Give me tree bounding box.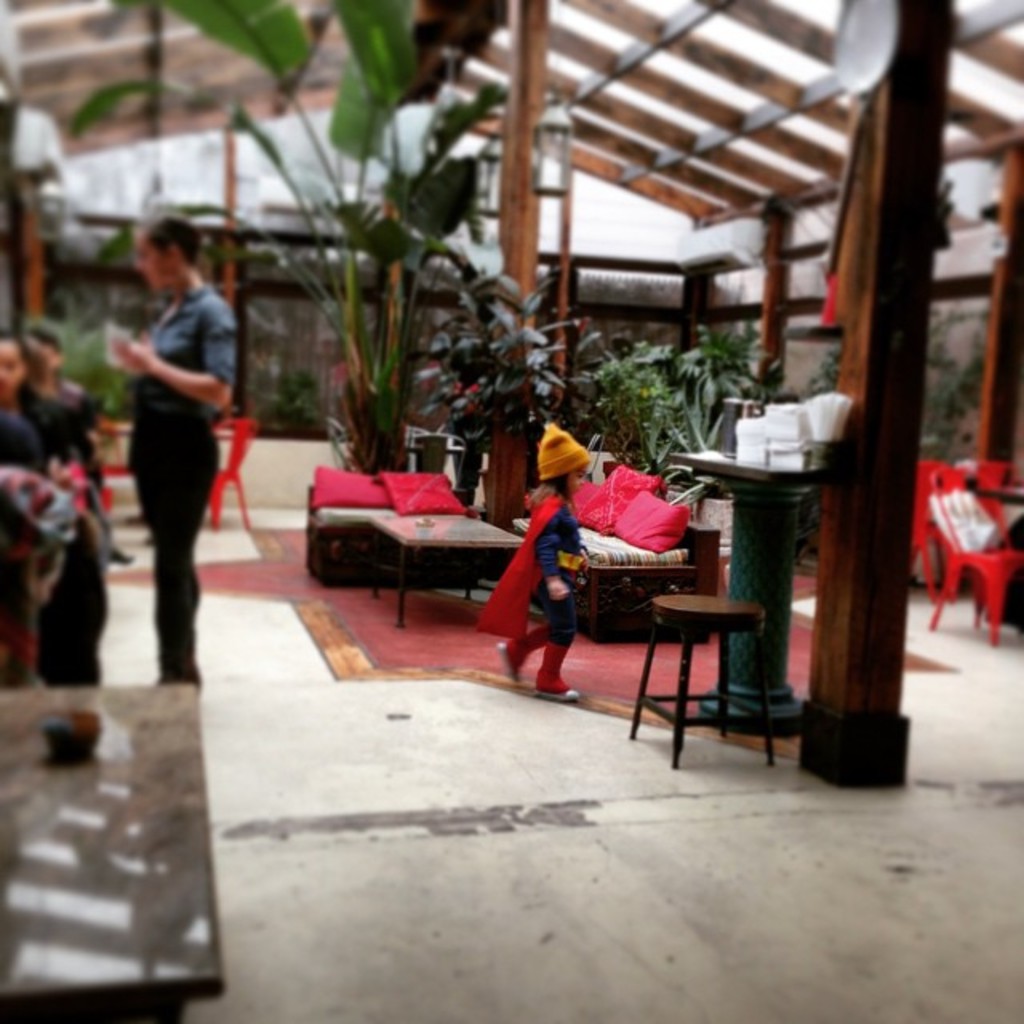
[left=56, top=0, right=510, bottom=480].
